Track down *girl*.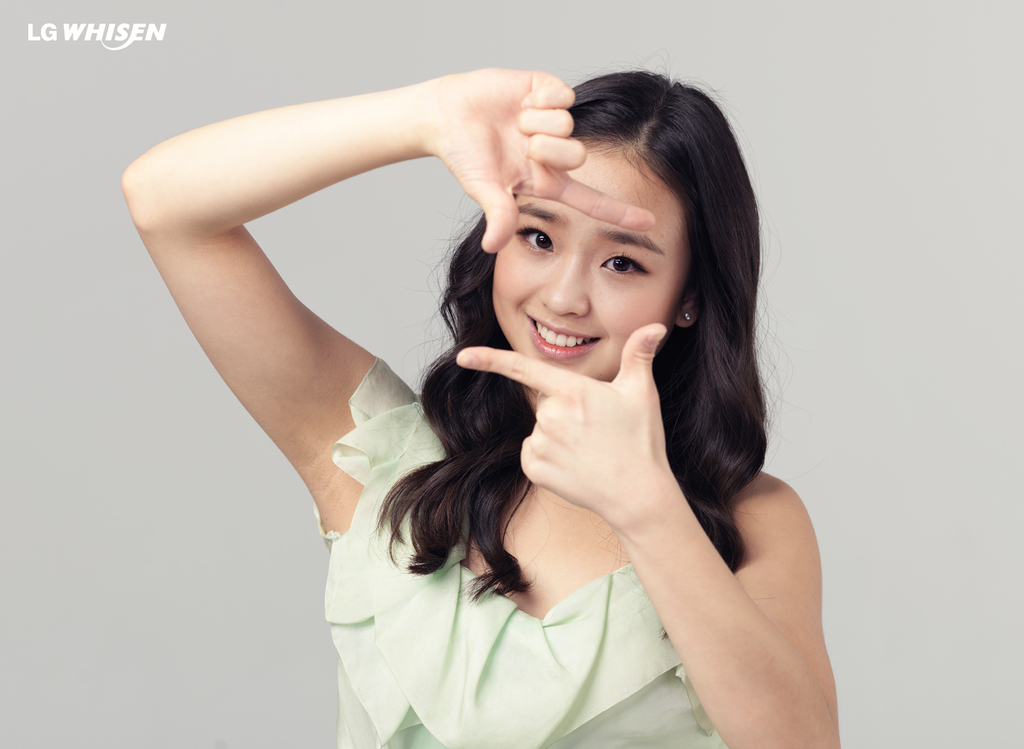
Tracked to detection(118, 66, 842, 748).
